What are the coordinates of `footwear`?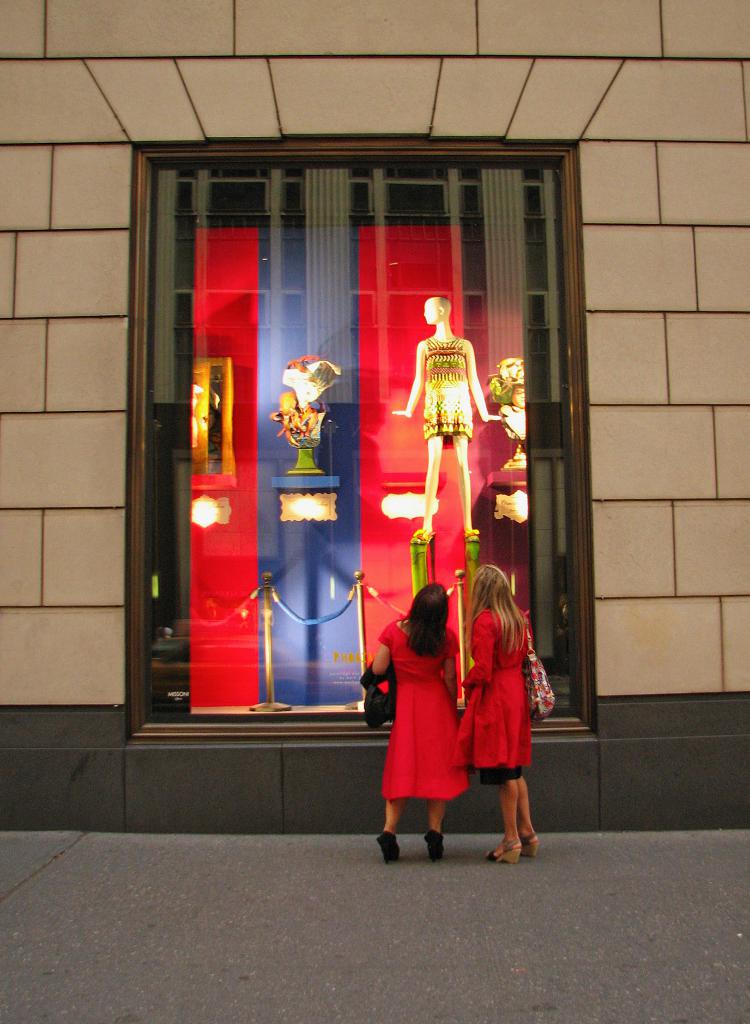
bbox=(417, 828, 456, 858).
